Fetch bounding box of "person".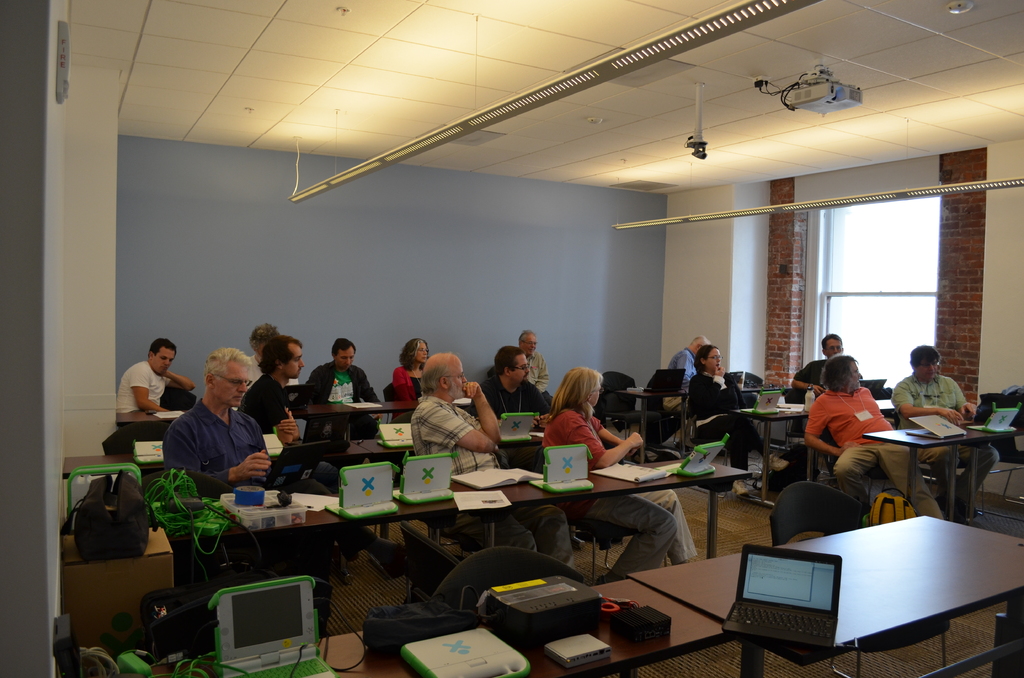
Bbox: region(516, 328, 554, 411).
